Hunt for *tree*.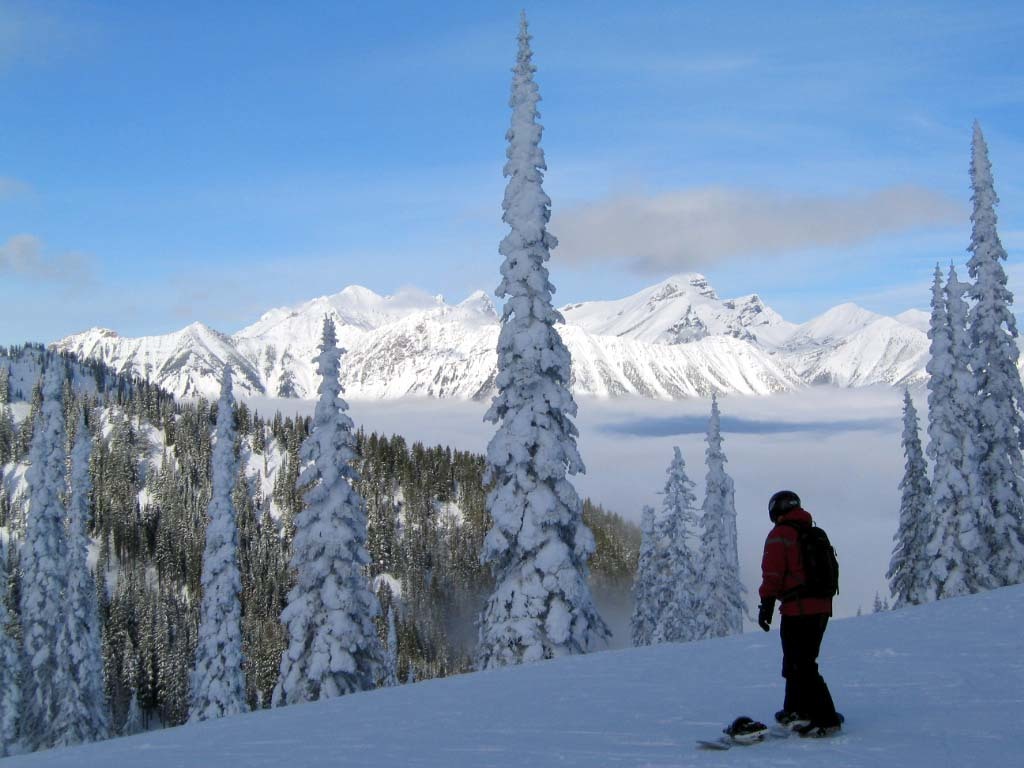
Hunted down at [left=945, top=260, right=994, bottom=600].
